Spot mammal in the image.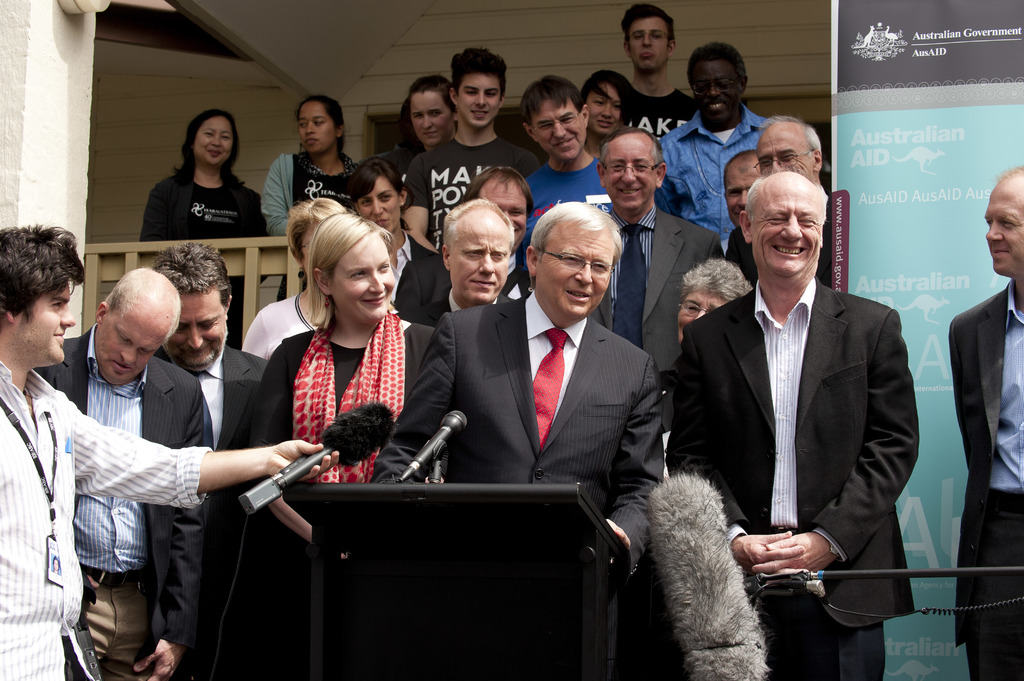
mammal found at 348:156:438:319.
